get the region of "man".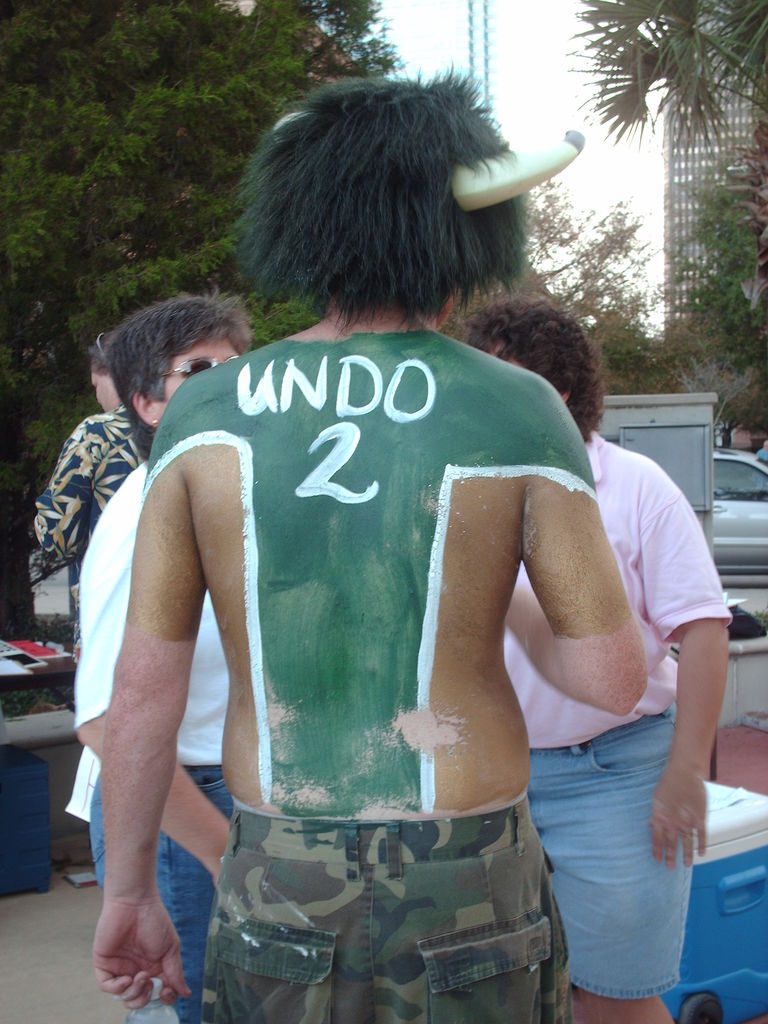
{"x1": 40, "y1": 140, "x2": 660, "y2": 1000}.
